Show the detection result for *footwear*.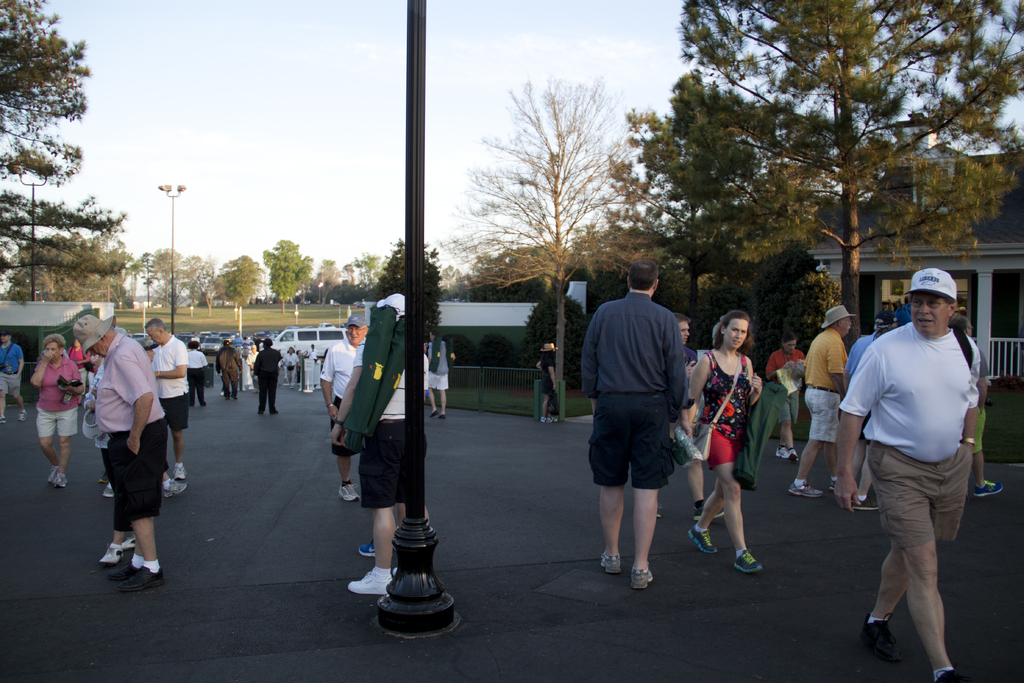
BBox(17, 410, 28, 424).
